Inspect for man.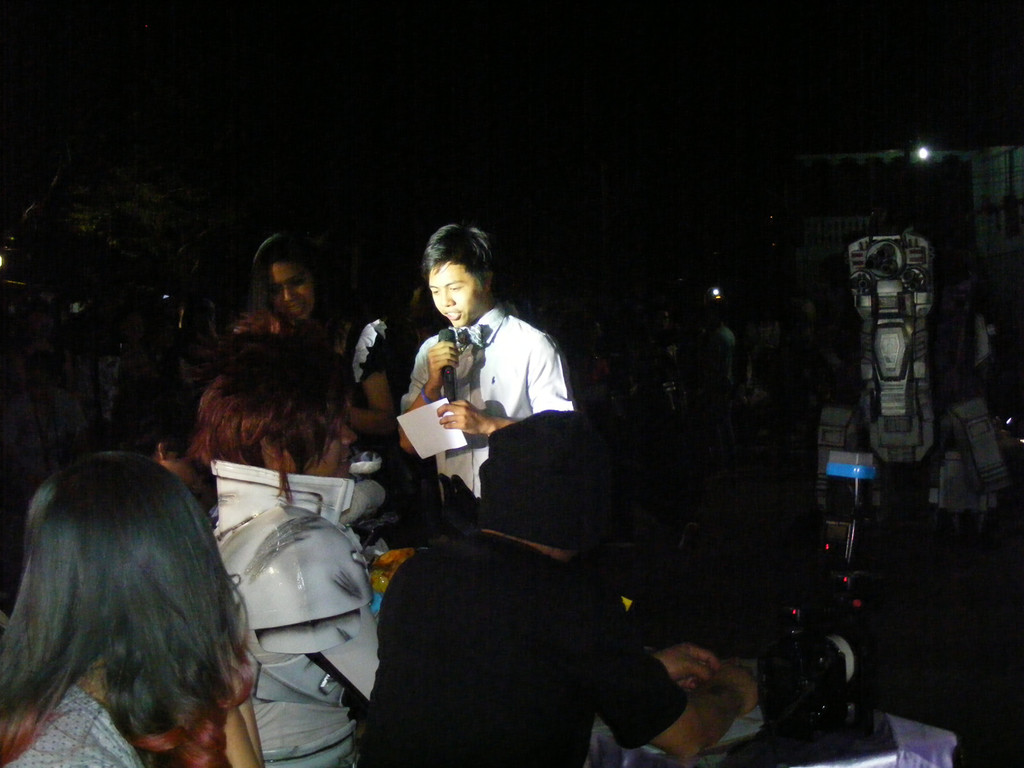
Inspection: <box>120,384,202,492</box>.
